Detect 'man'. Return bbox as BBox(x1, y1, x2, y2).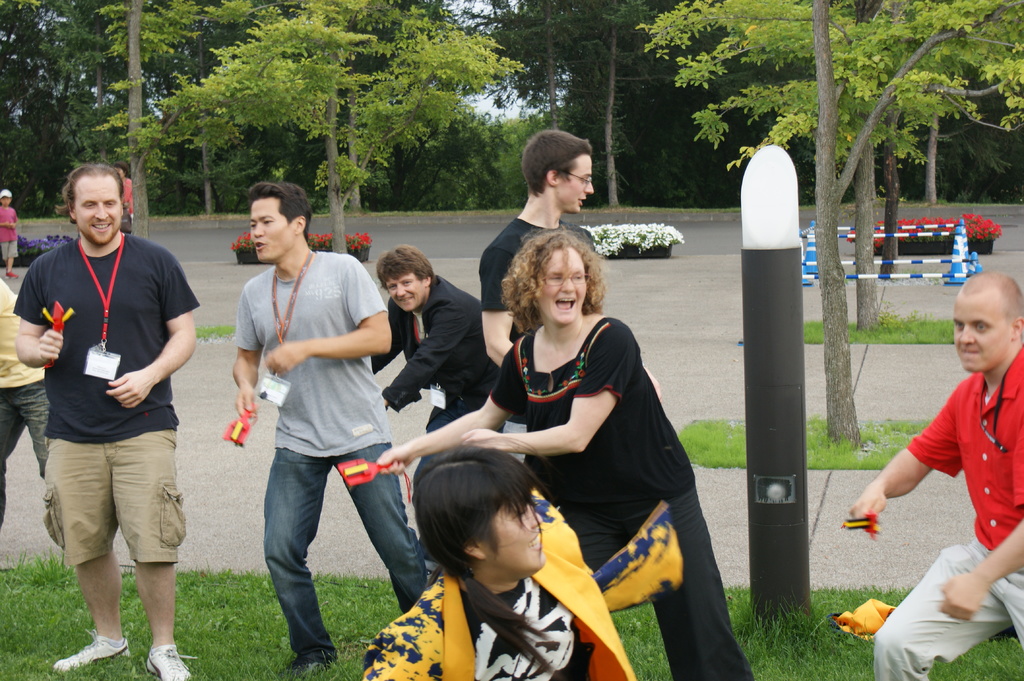
BBox(23, 152, 196, 676).
